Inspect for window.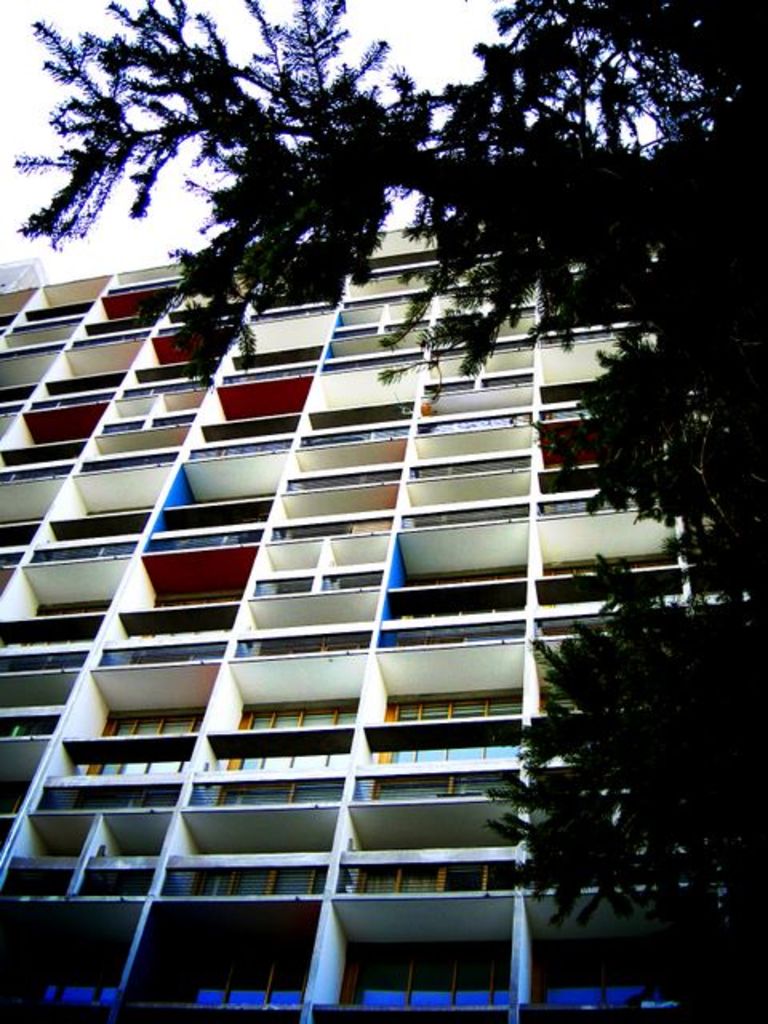
Inspection: 373, 685, 533, 798.
